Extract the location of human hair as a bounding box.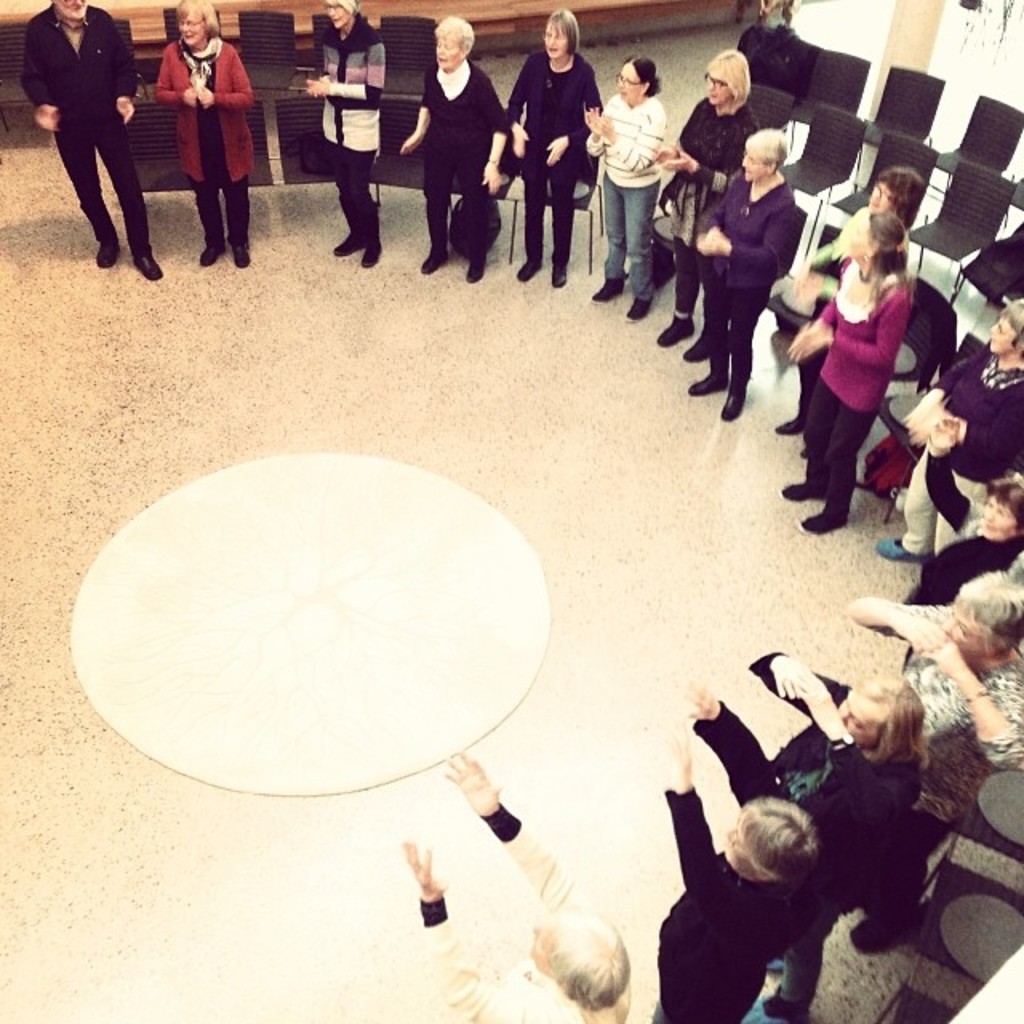
bbox=[626, 53, 662, 94].
